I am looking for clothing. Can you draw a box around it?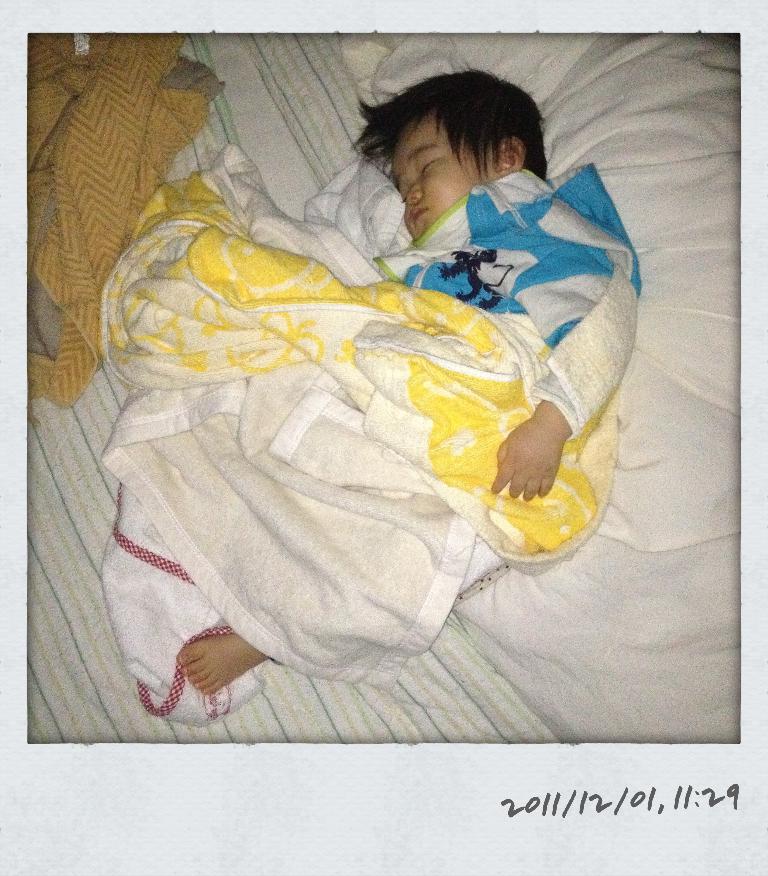
Sure, the bounding box is x1=61 y1=119 x2=658 y2=691.
